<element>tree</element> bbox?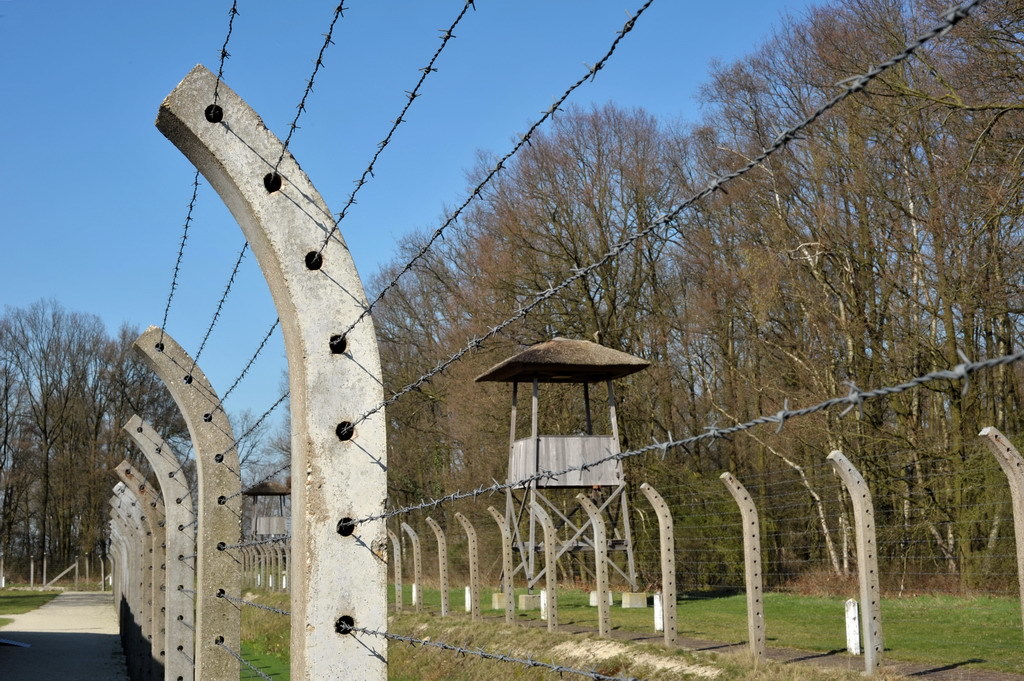
{"x1": 223, "y1": 413, "x2": 301, "y2": 500}
